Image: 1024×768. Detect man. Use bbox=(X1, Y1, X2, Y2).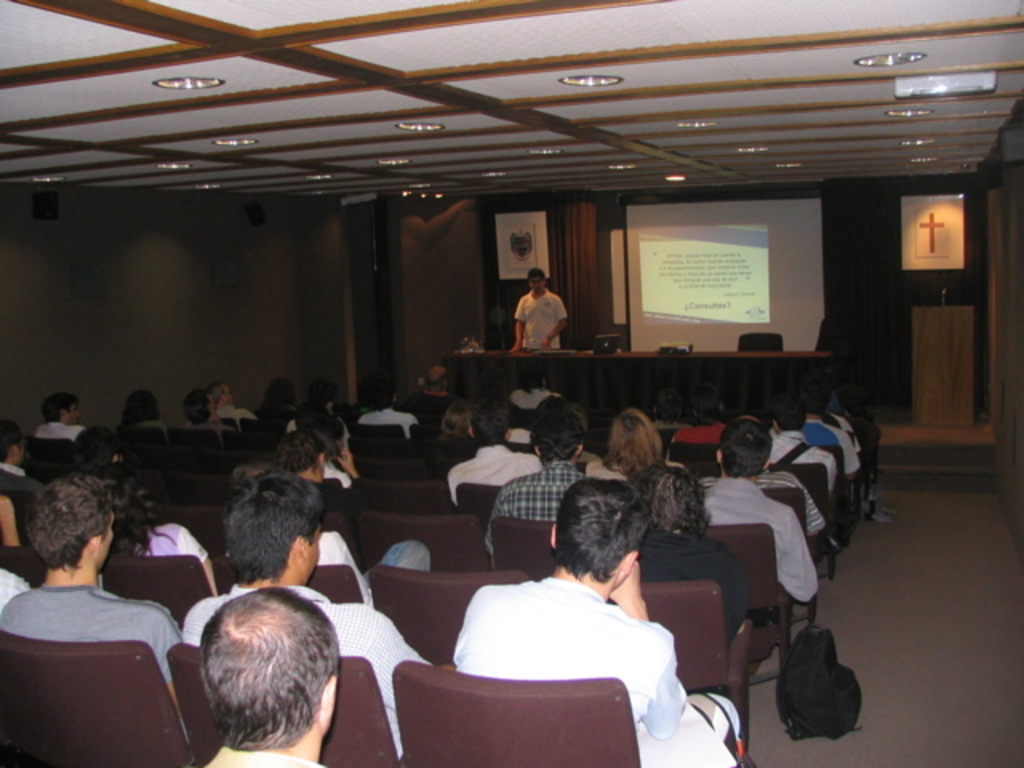
bbox=(675, 389, 725, 440).
